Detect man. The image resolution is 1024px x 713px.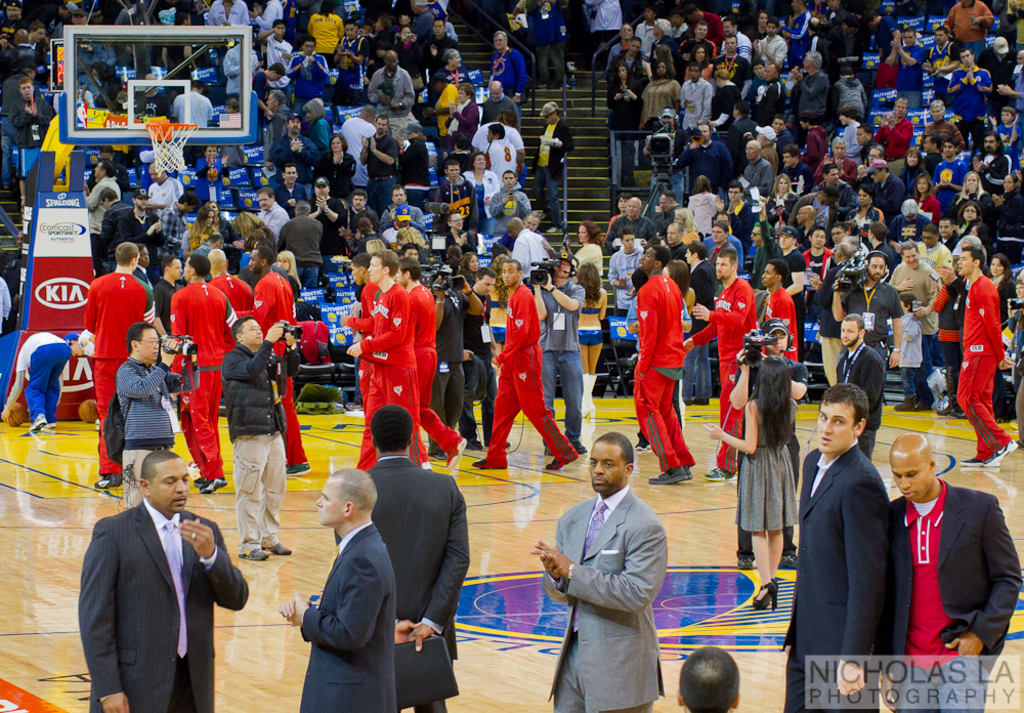
x1=148, y1=158, x2=184, y2=215.
